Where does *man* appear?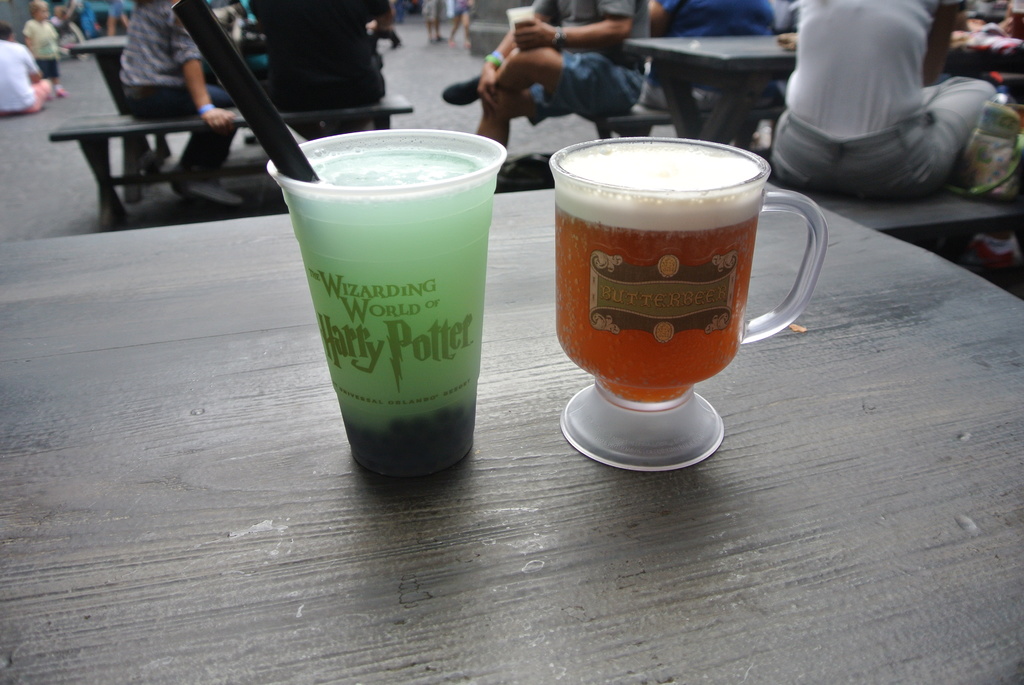
Appears at region(240, 0, 399, 140).
